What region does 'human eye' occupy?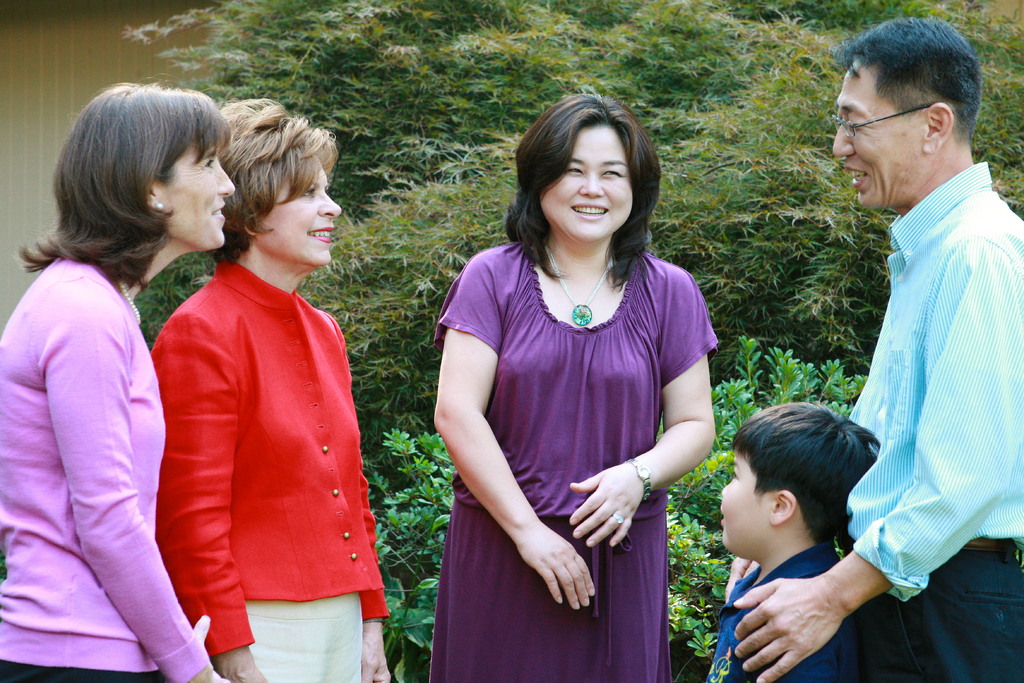
crop(601, 165, 626, 180).
